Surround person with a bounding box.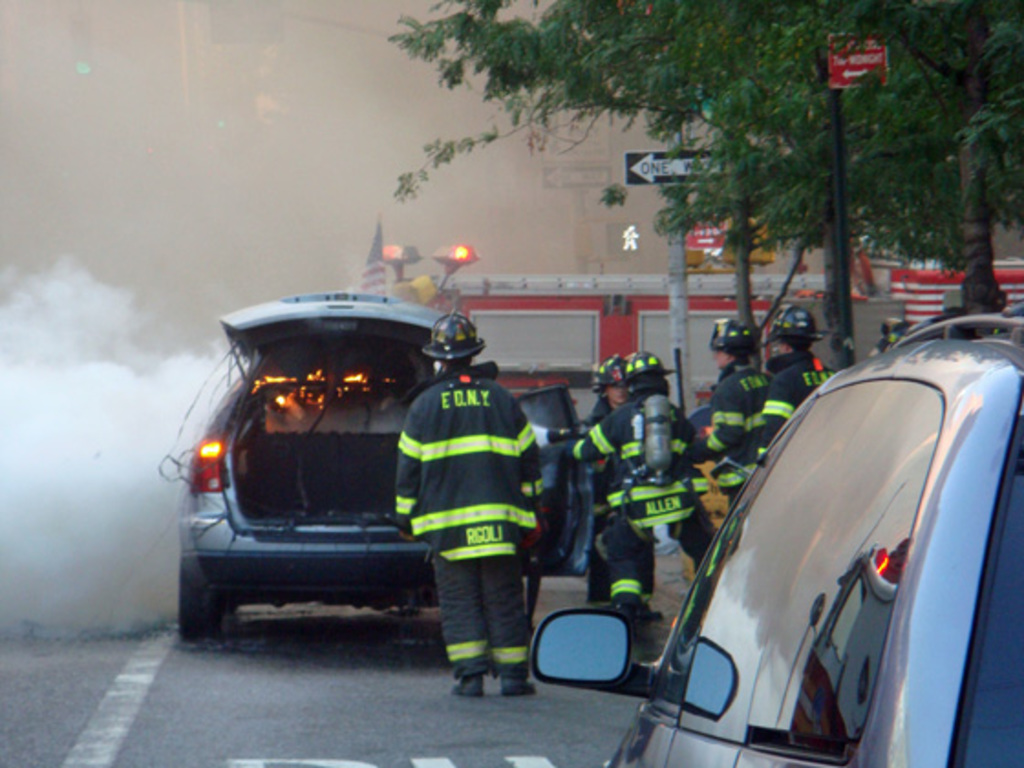
box(393, 307, 550, 691).
